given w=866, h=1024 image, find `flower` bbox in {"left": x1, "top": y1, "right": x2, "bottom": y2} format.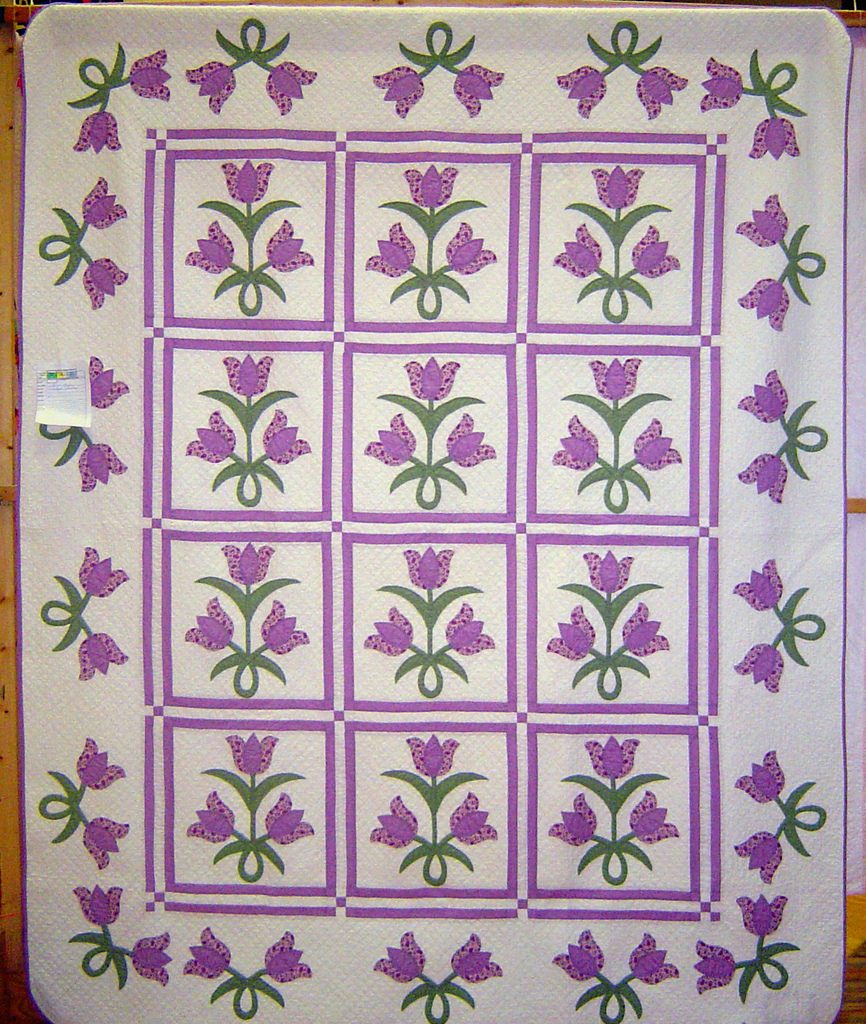
{"left": 183, "top": 64, "right": 237, "bottom": 116}.
